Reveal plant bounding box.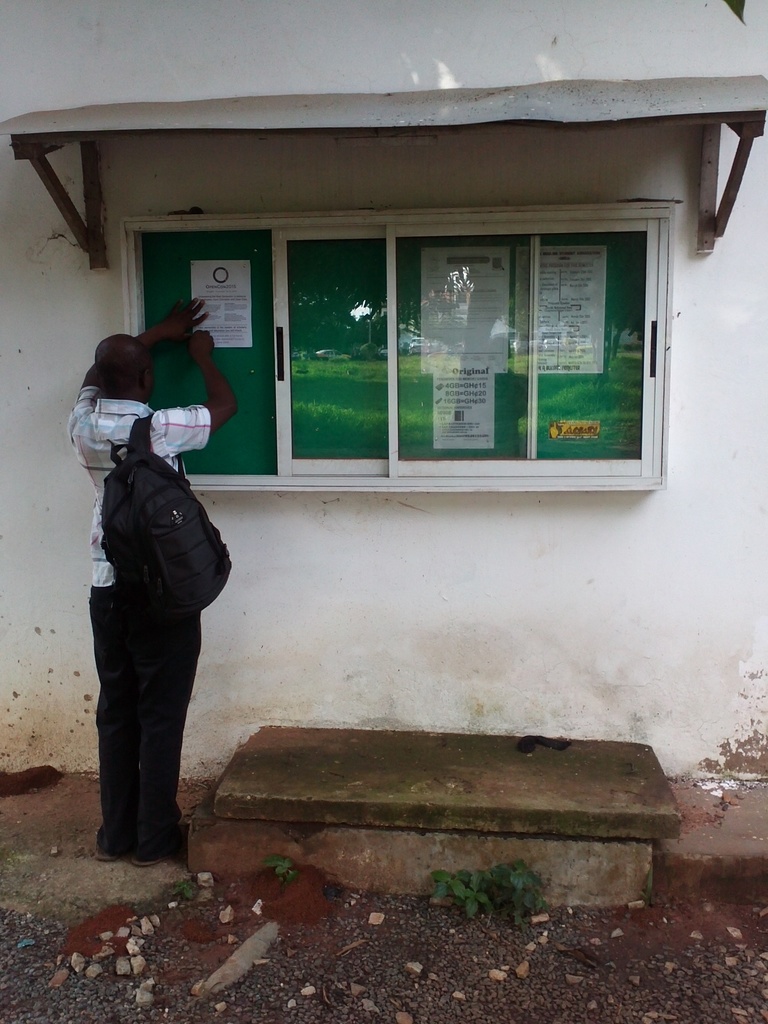
Revealed: crop(271, 855, 296, 877).
